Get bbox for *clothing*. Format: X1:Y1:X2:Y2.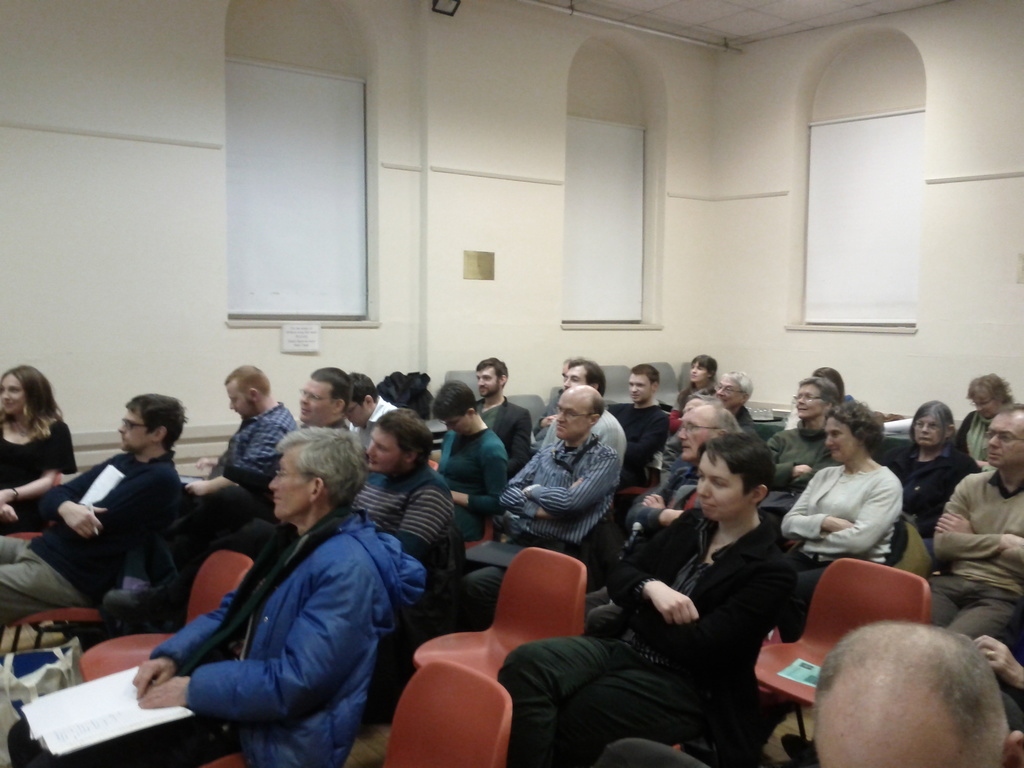
0:448:182:624.
